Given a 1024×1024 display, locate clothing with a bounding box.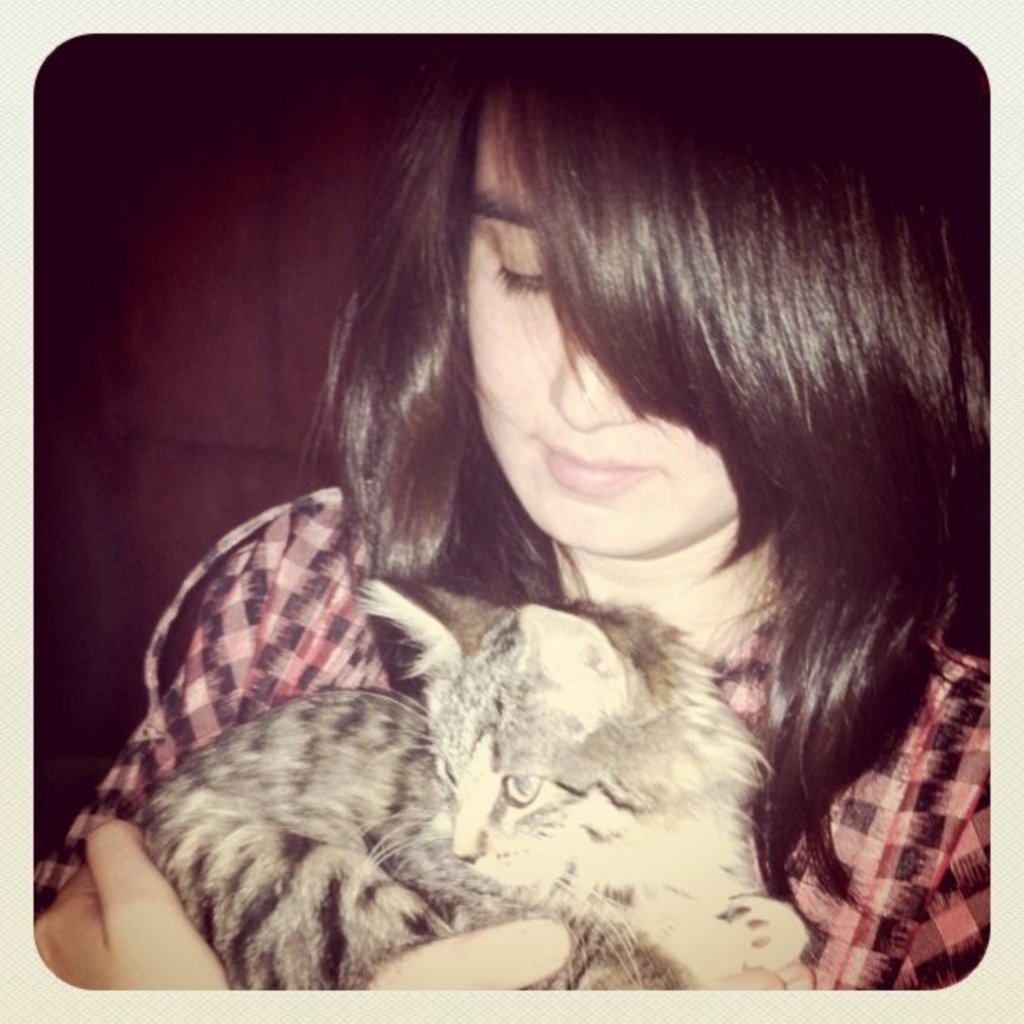
Located: left=20, top=452, right=1022, bottom=977.
